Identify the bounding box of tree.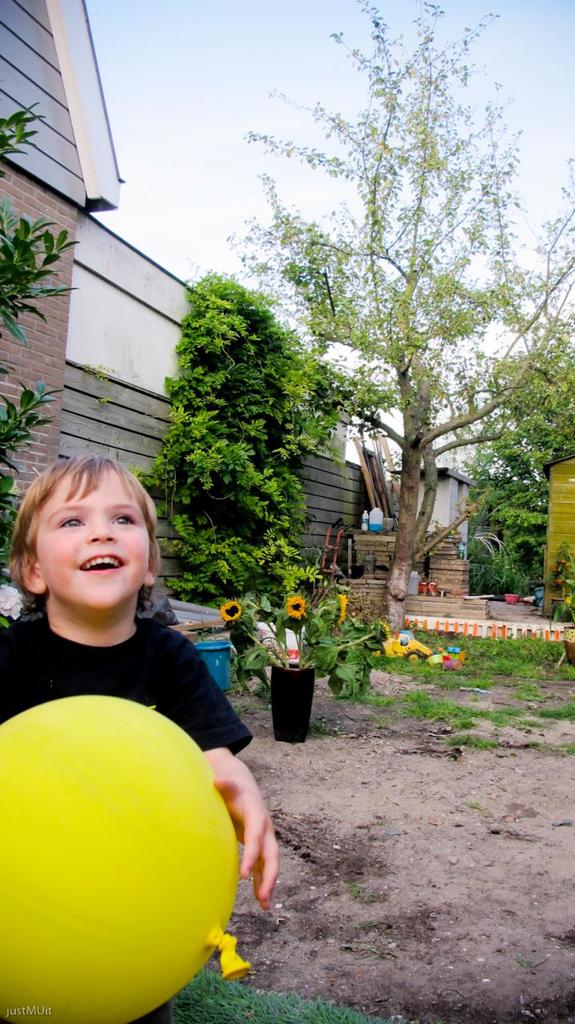
select_region(134, 266, 352, 619).
